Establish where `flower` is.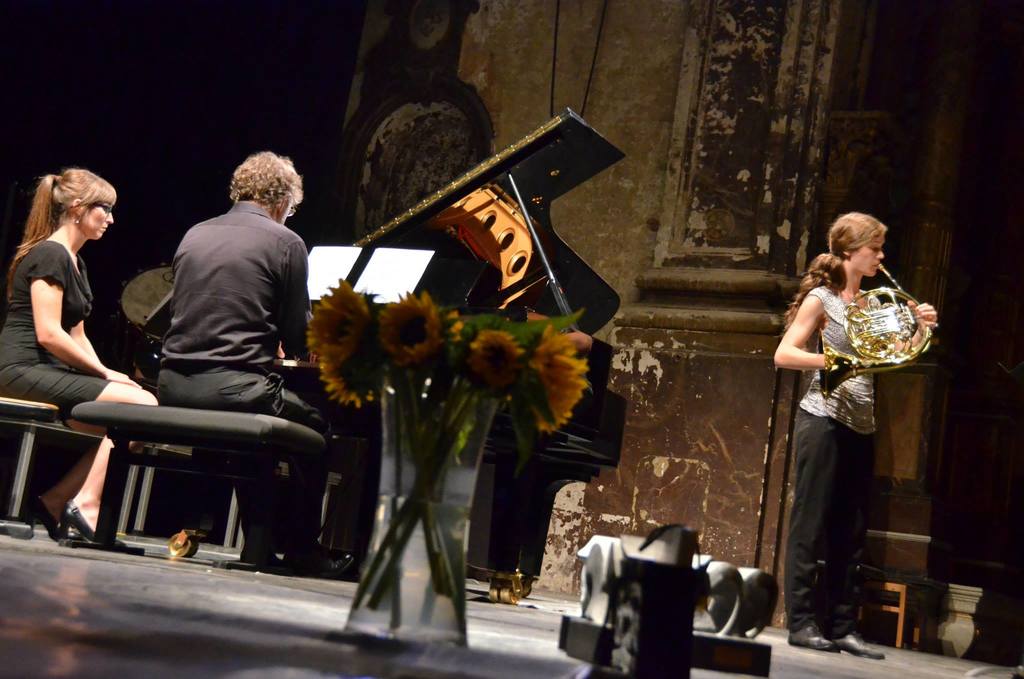
Established at <box>301,279,374,365</box>.
